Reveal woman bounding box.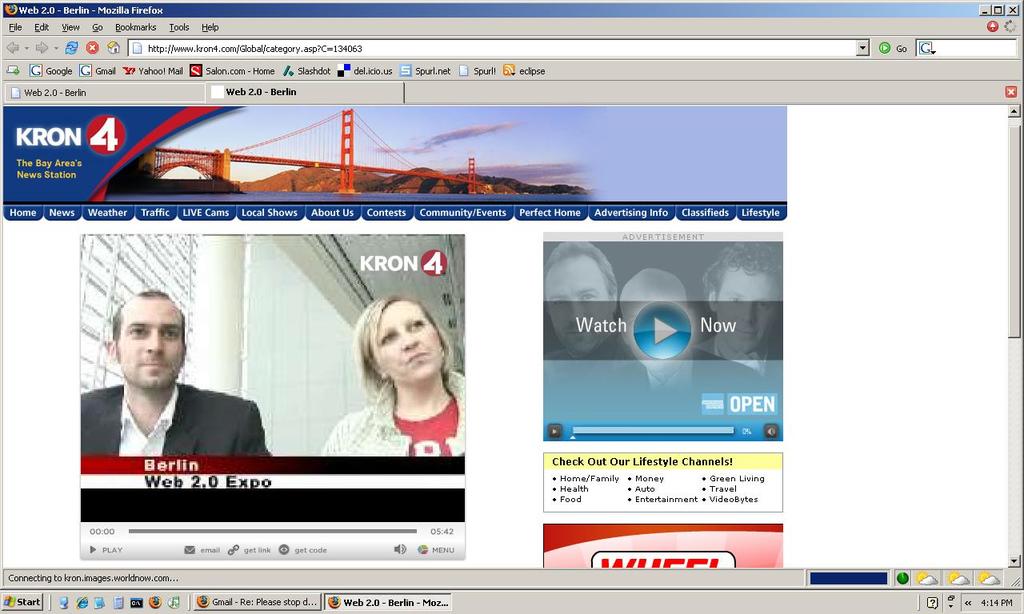
Revealed: (left=318, top=293, right=466, bottom=455).
